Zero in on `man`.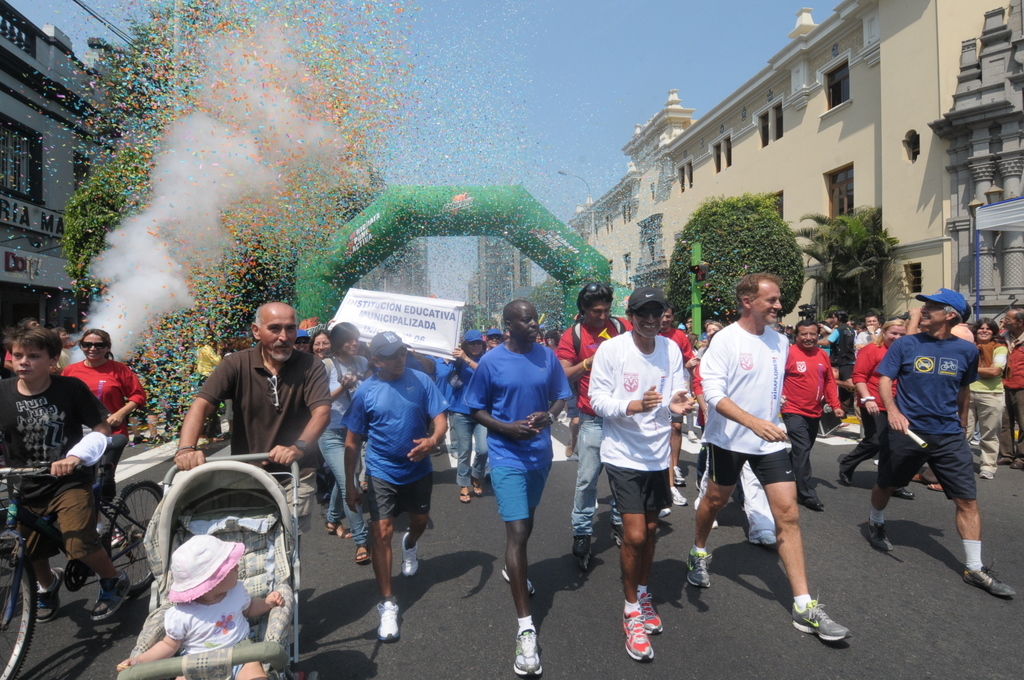
Zeroed in: l=696, t=240, r=832, b=665.
